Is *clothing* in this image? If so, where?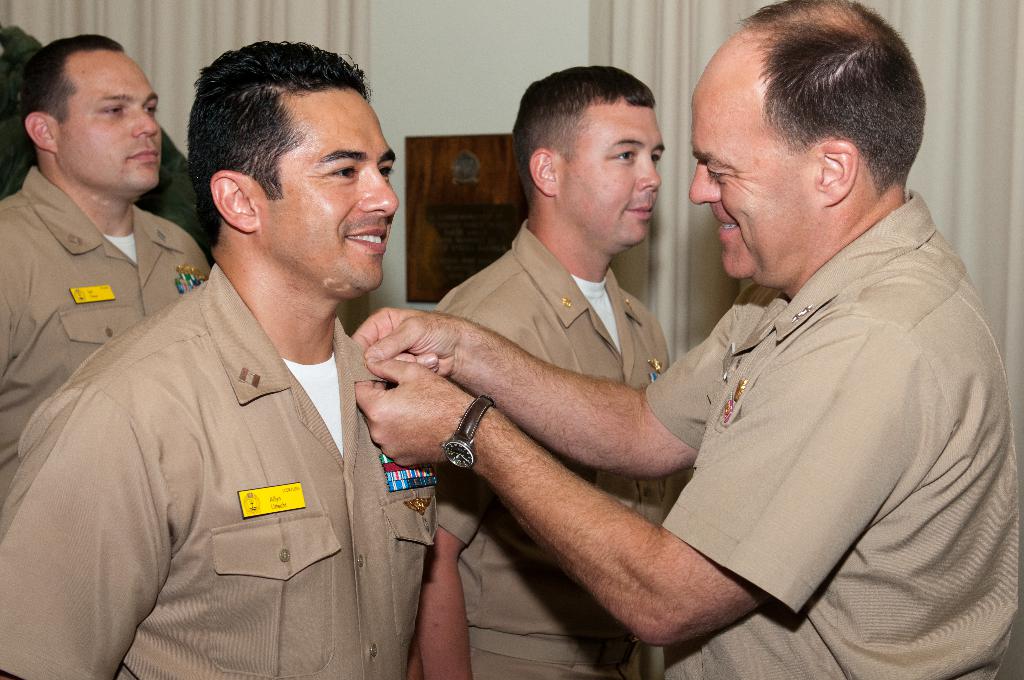
Yes, at (x1=430, y1=216, x2=666, y2=679).
